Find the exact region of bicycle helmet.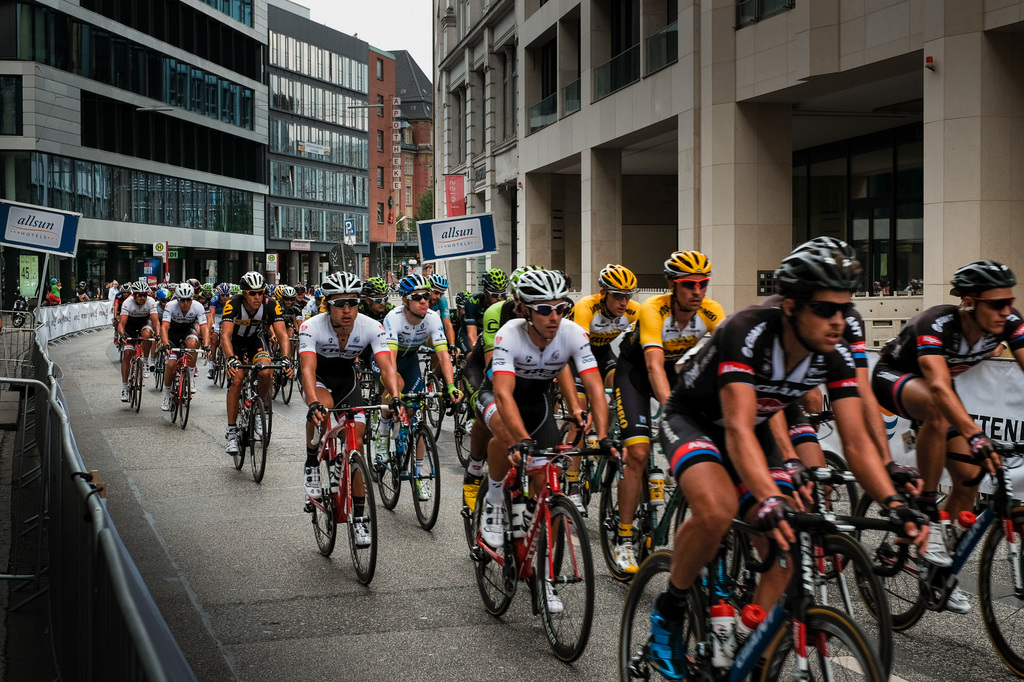
Exact region: 483, 262, 505, 292.
